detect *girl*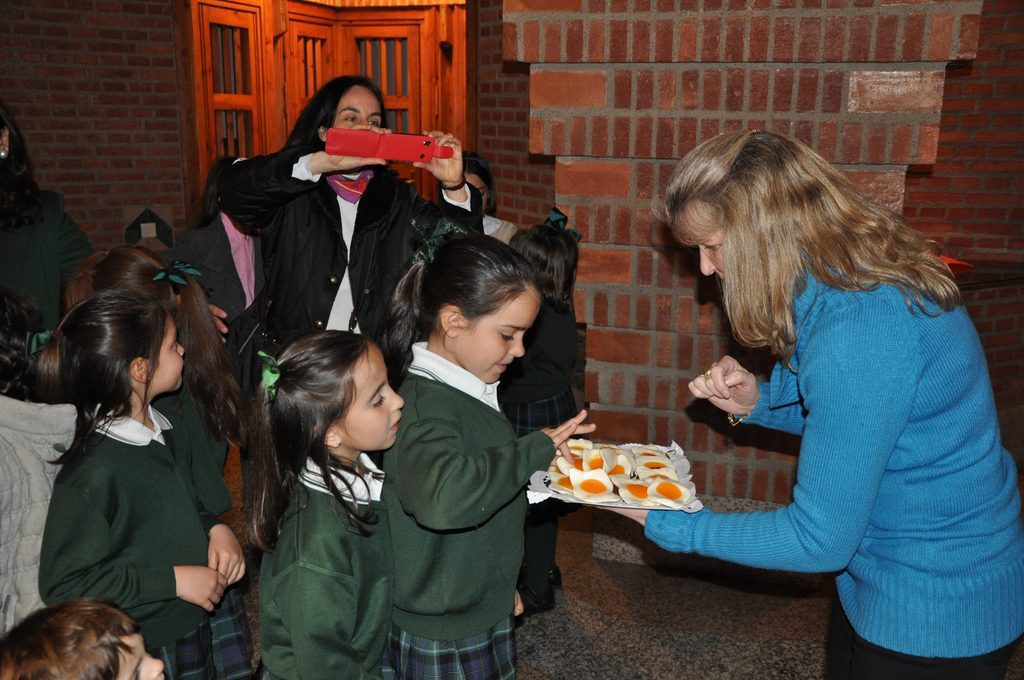
region(385, 234, 596, 679)
